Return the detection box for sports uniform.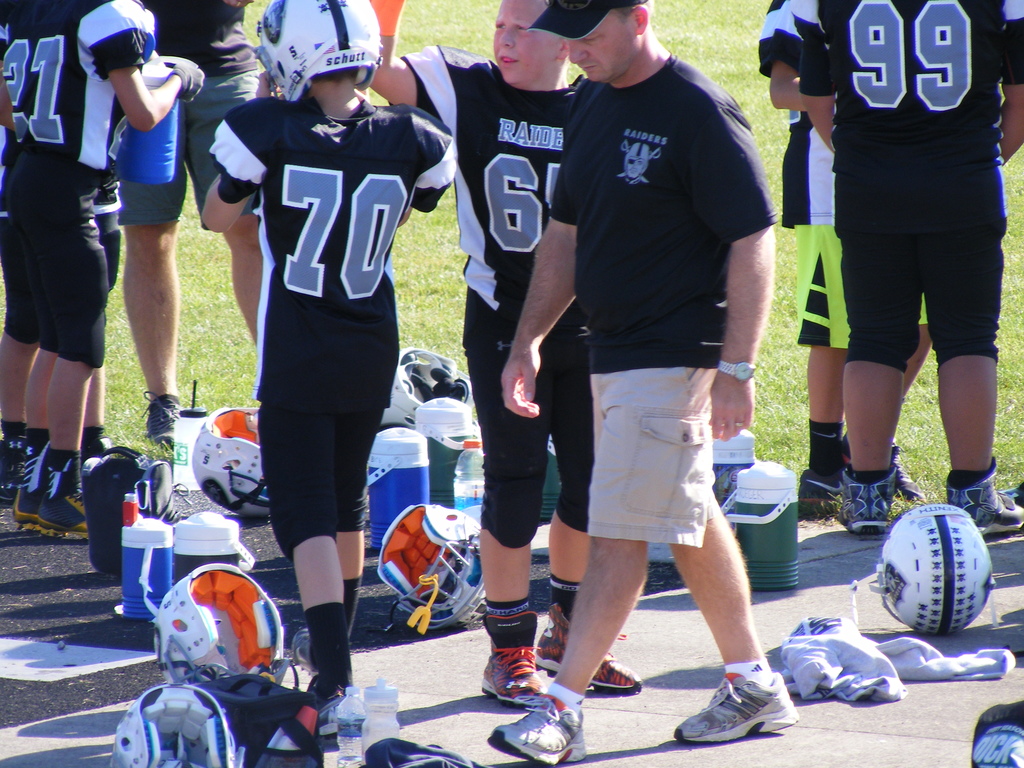
rect(0, 0, 165, 368).
